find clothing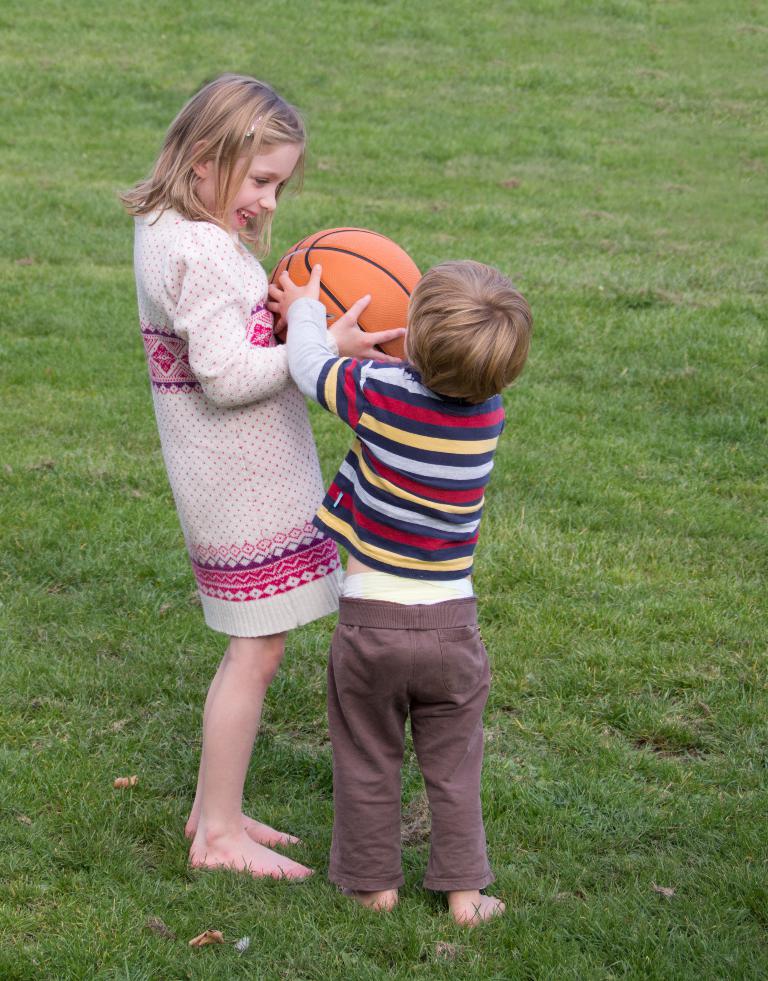
<box>131,212,348,645</box>
